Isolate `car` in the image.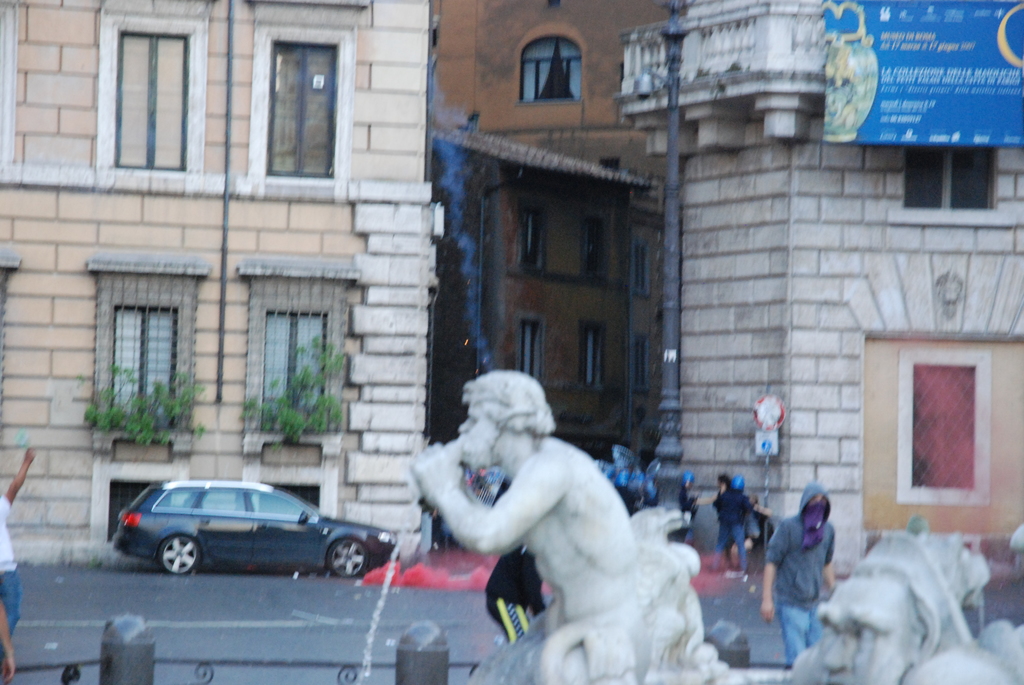
Isolated region: <region>103, 482, 372, 587</region>.
